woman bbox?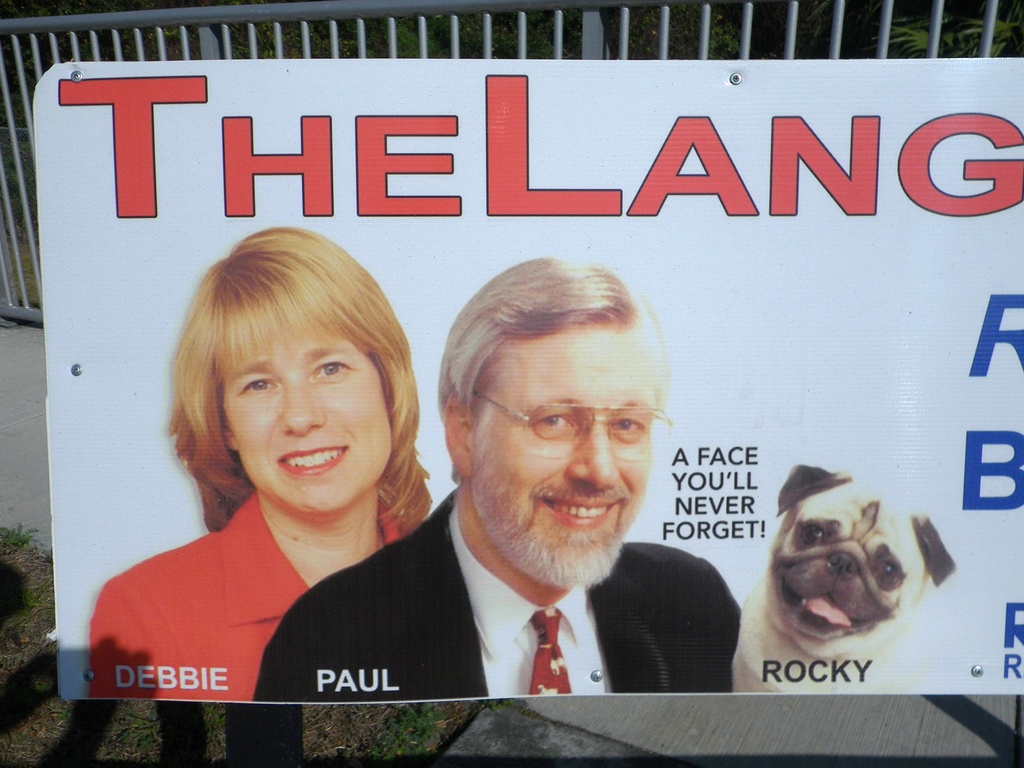
Rect(88, 225, 436, 705)
